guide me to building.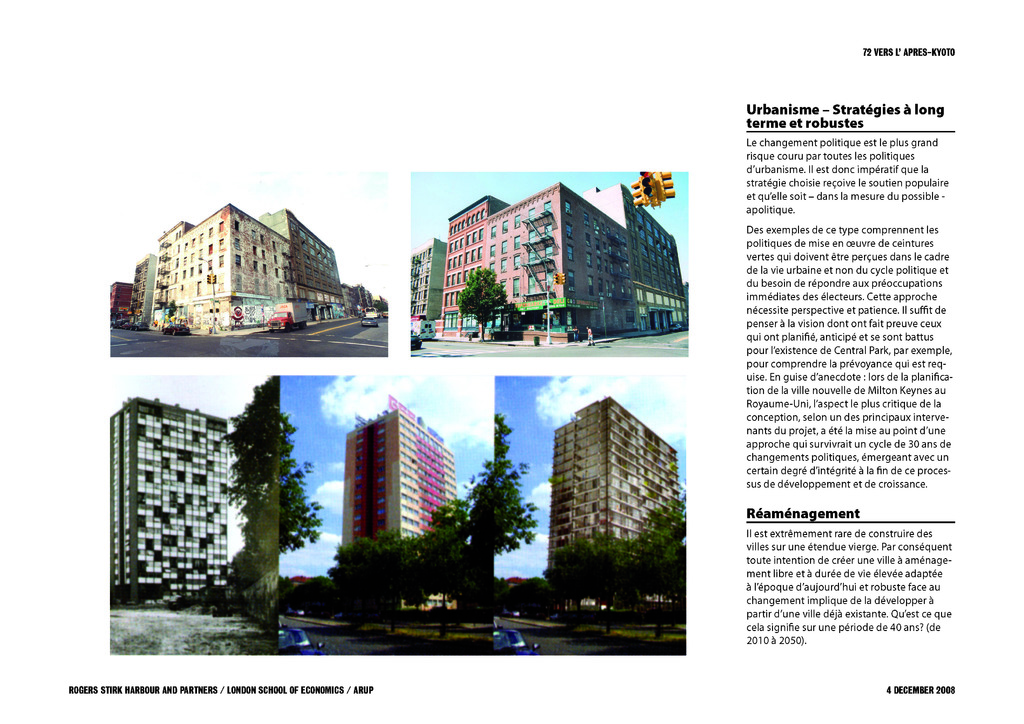
Guidance: (left=343, top=406, right=459, bottom=619).
